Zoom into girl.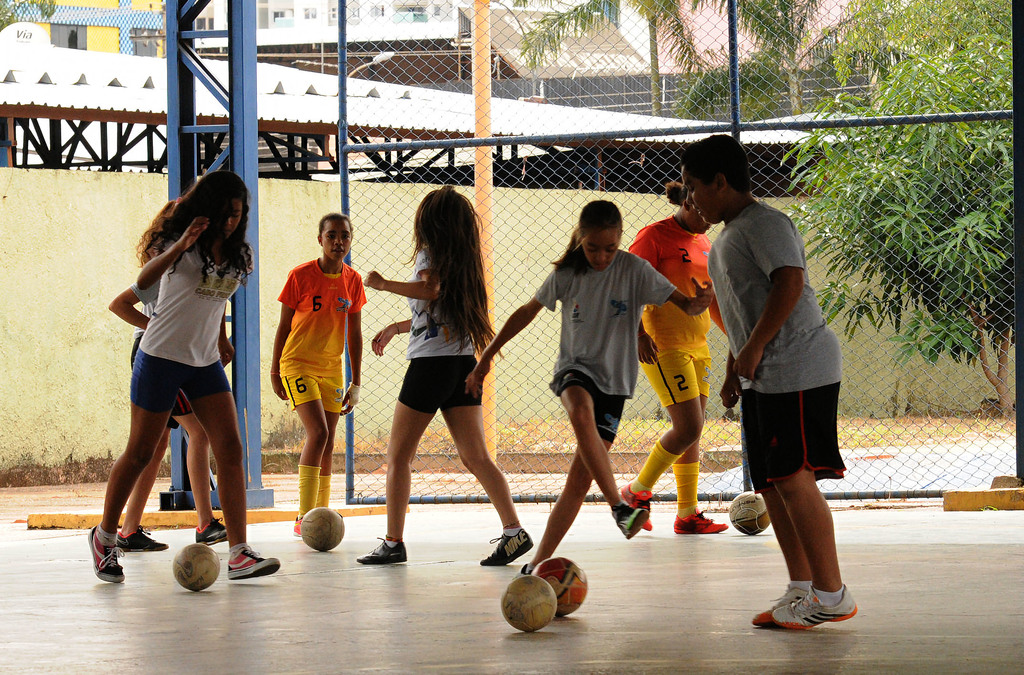
Zoom target: [461, 195, 712, 578].
